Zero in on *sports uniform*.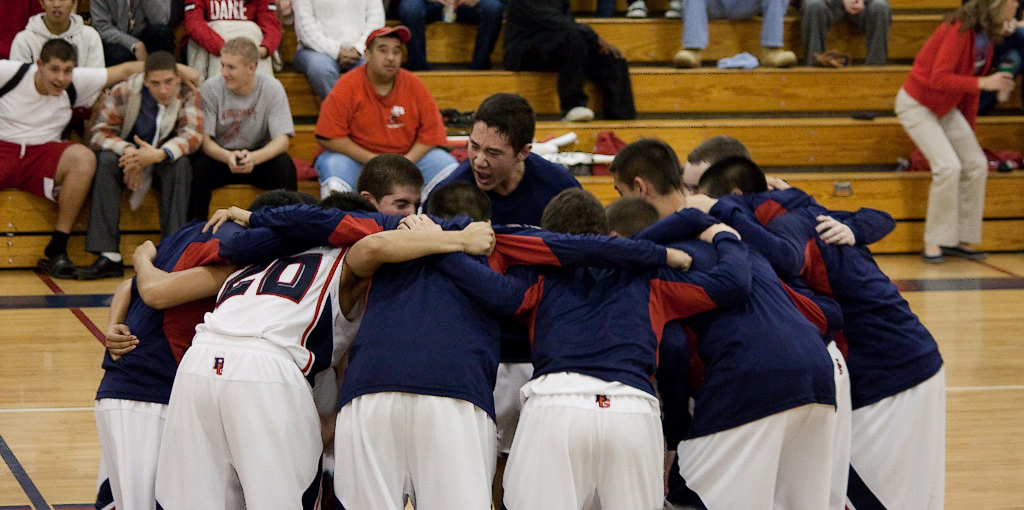
Zeroed in: region(180, 0, 284, 84).
